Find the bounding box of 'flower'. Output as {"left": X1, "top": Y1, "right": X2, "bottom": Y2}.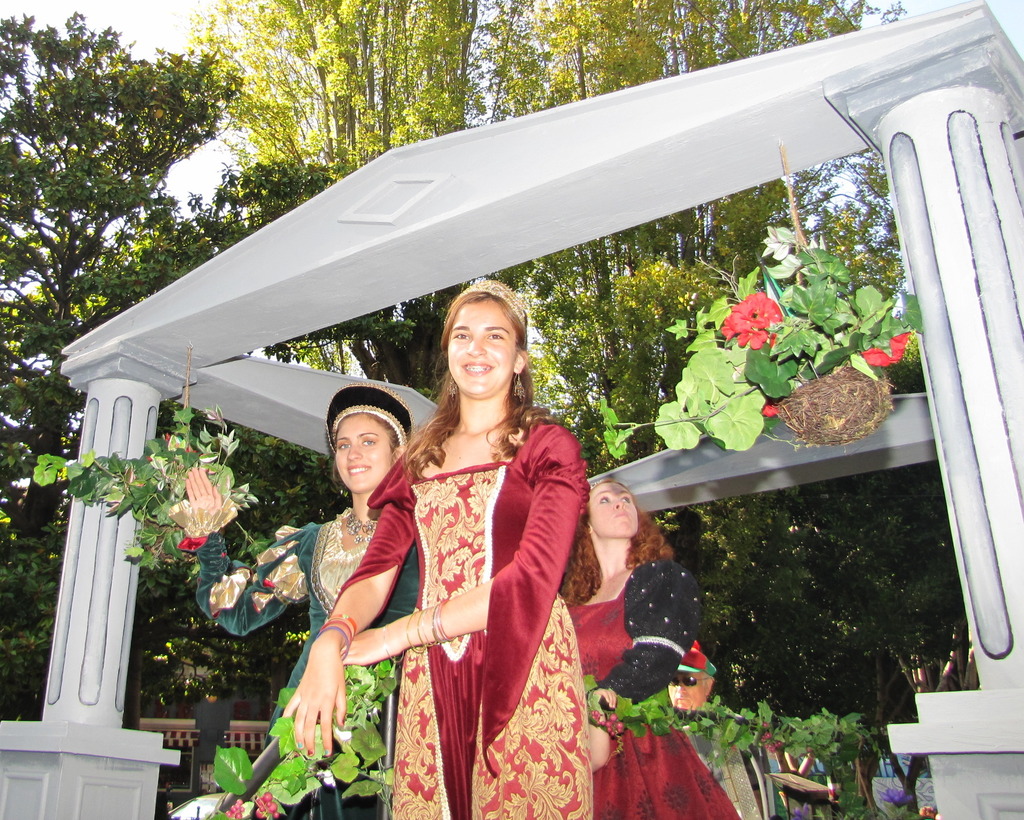
{"left": 861, "top": 328, "right": 911, "bottom": 366}.
